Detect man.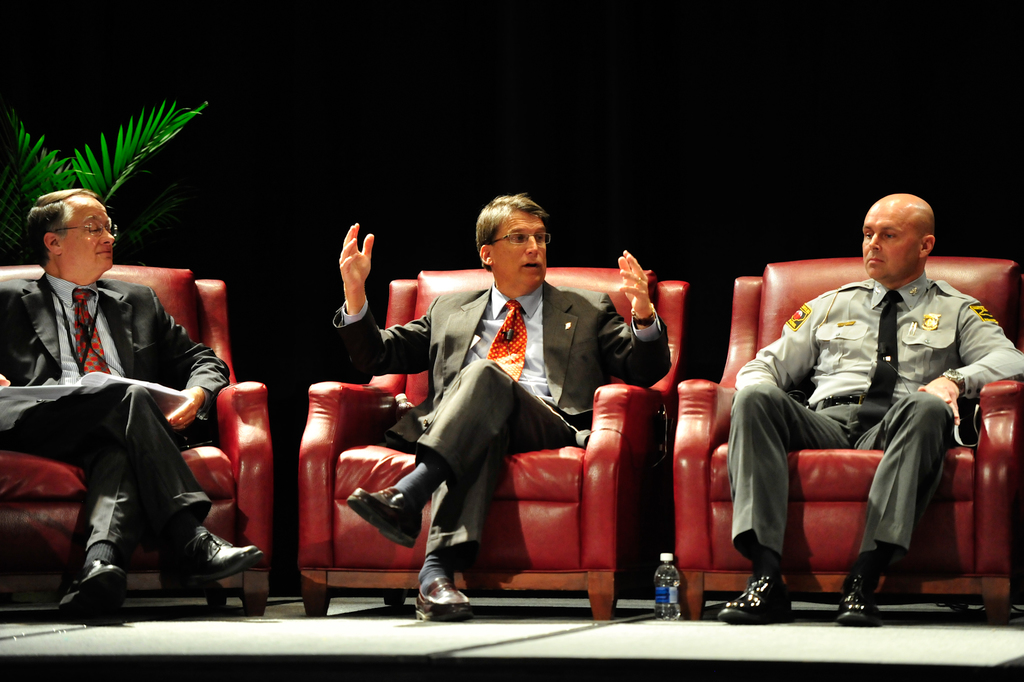
Detected at {"left": 715, "top": 193, "right": 1023, "bottom": 627}.
